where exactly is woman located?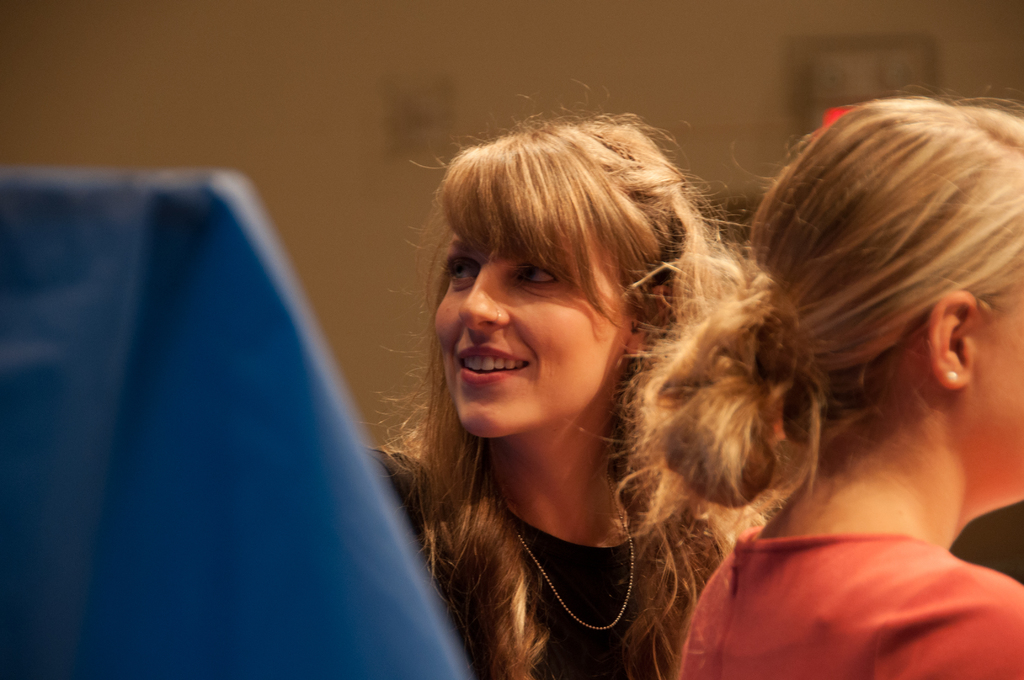
Its bounding box is bbox=[564, 83, 1023, 679].
